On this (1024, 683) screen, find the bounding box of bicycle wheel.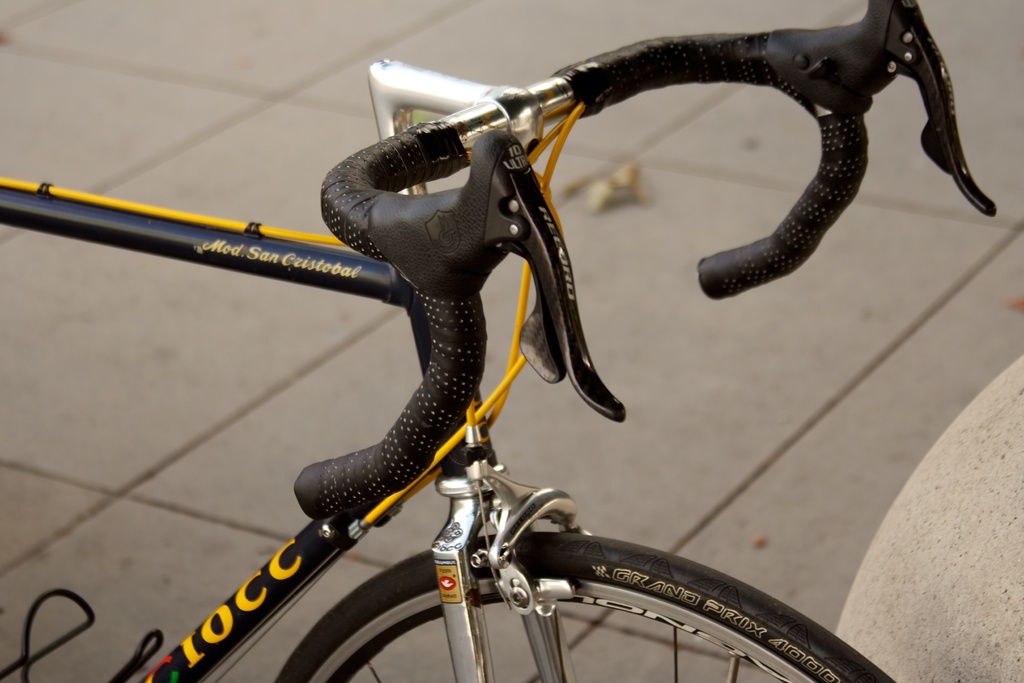
Bounding box: l=274, t=532, r=895, b=682.
